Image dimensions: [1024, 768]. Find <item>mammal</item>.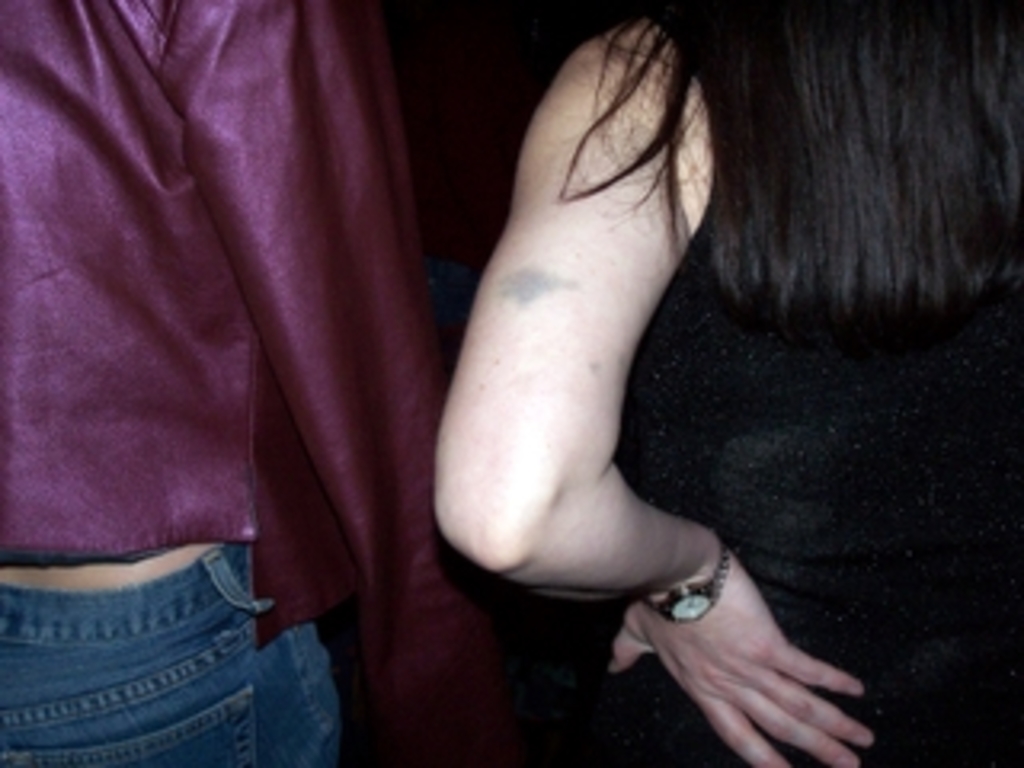
detection(432, 0, 1021, 765).
